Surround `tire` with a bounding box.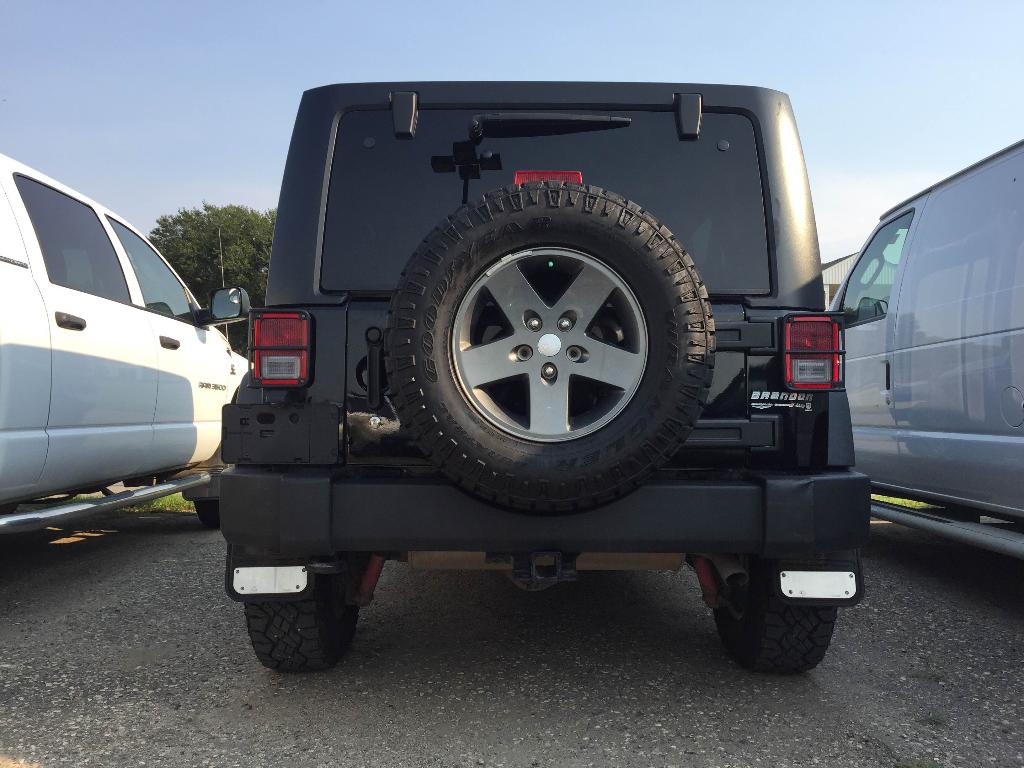
<bbox>243, 570, 359, 671</bbox>.
